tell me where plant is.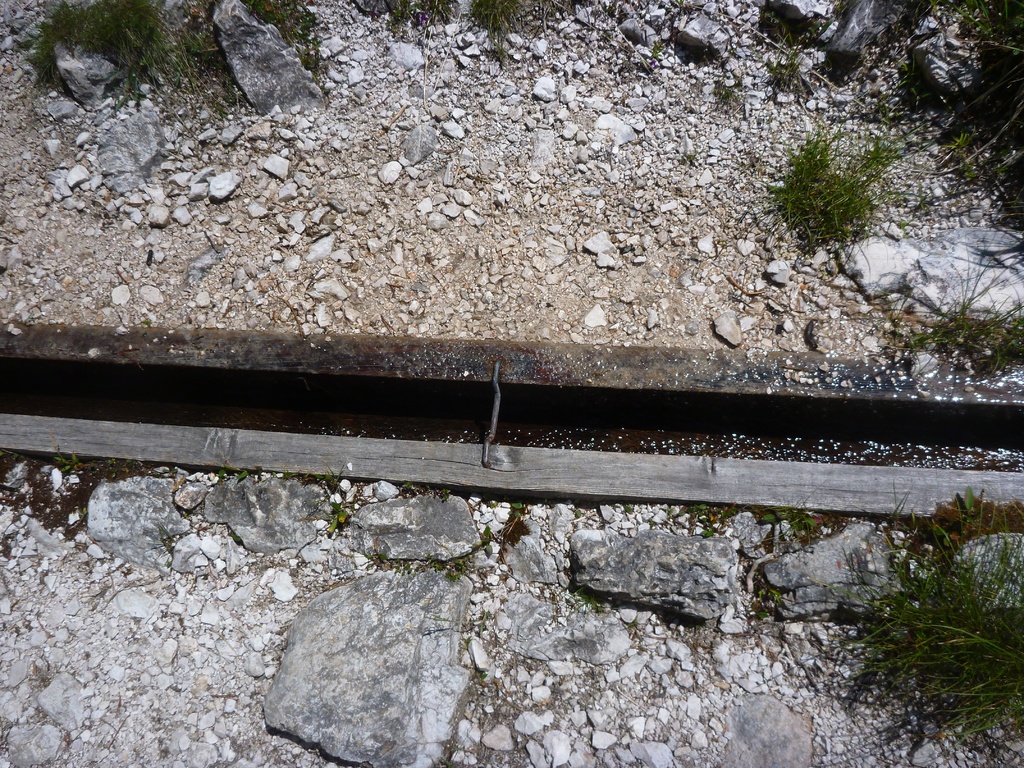
plant is at box(470, 0, 529, 54).
